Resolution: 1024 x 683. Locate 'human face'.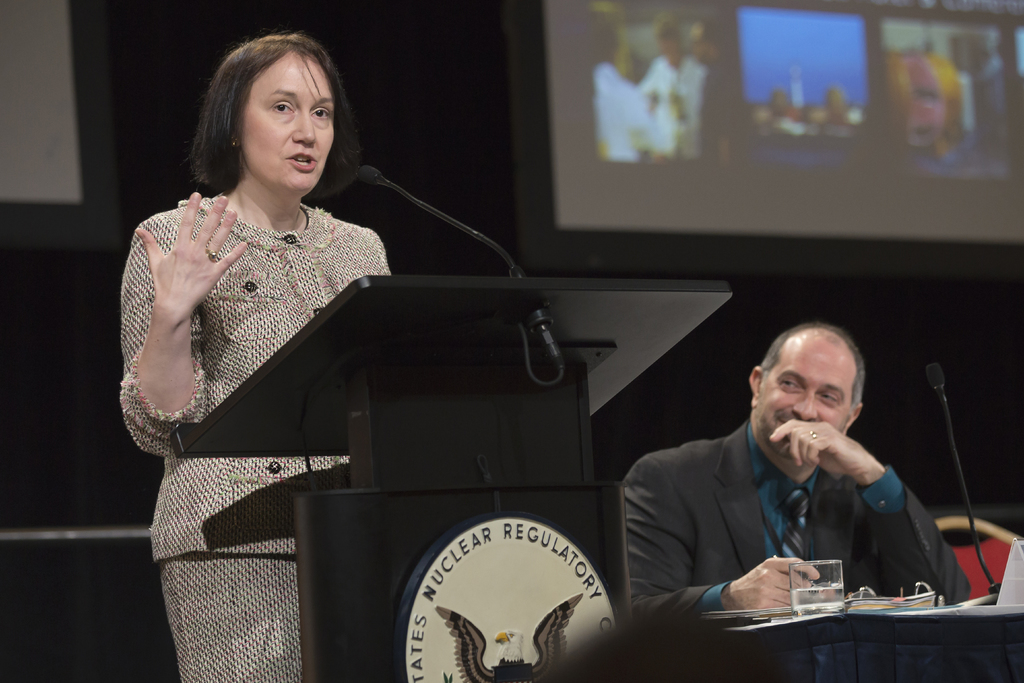
<region>753, 322, 858, 457</region>.
